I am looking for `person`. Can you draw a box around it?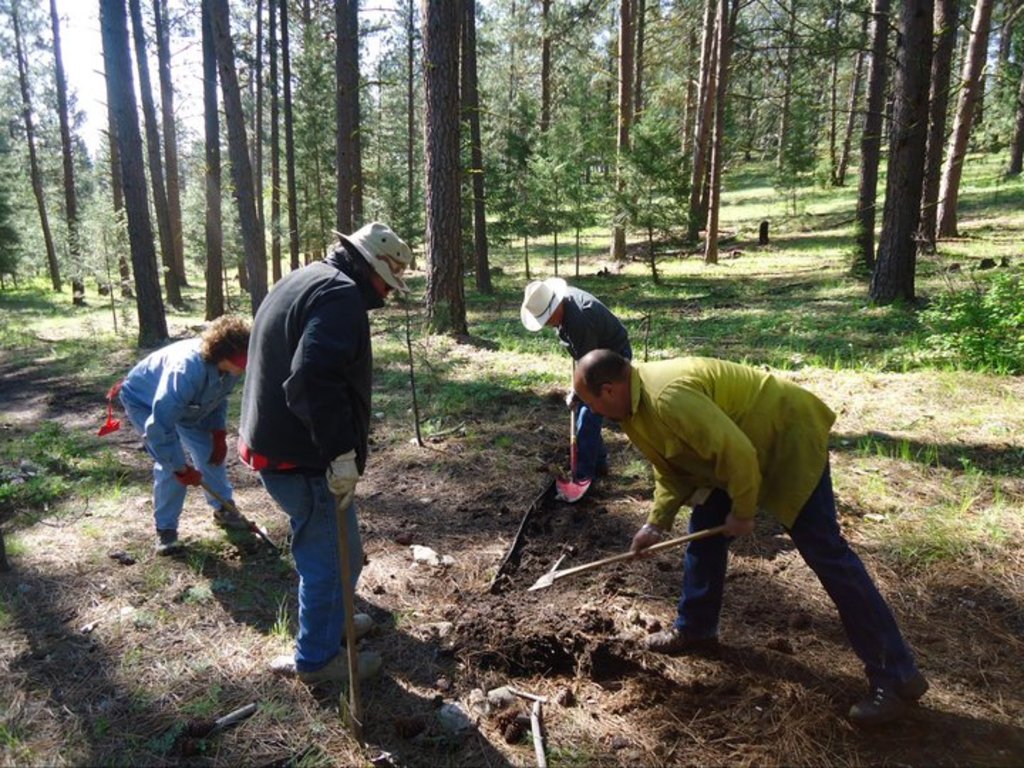
Sure, the bounding box is pyautogui.locateOnScreen(516, 270, 633, 488).
